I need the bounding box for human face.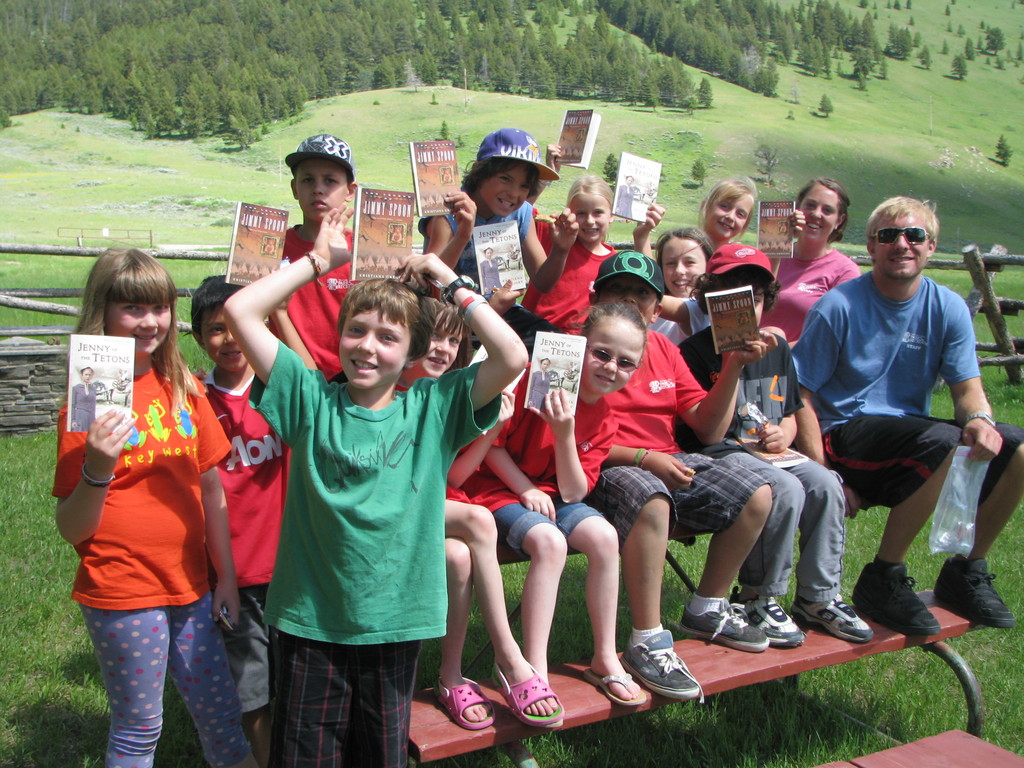
Here it is: {"x1": 295, "y1": 157, "x2": 349, "y2": 219}.
